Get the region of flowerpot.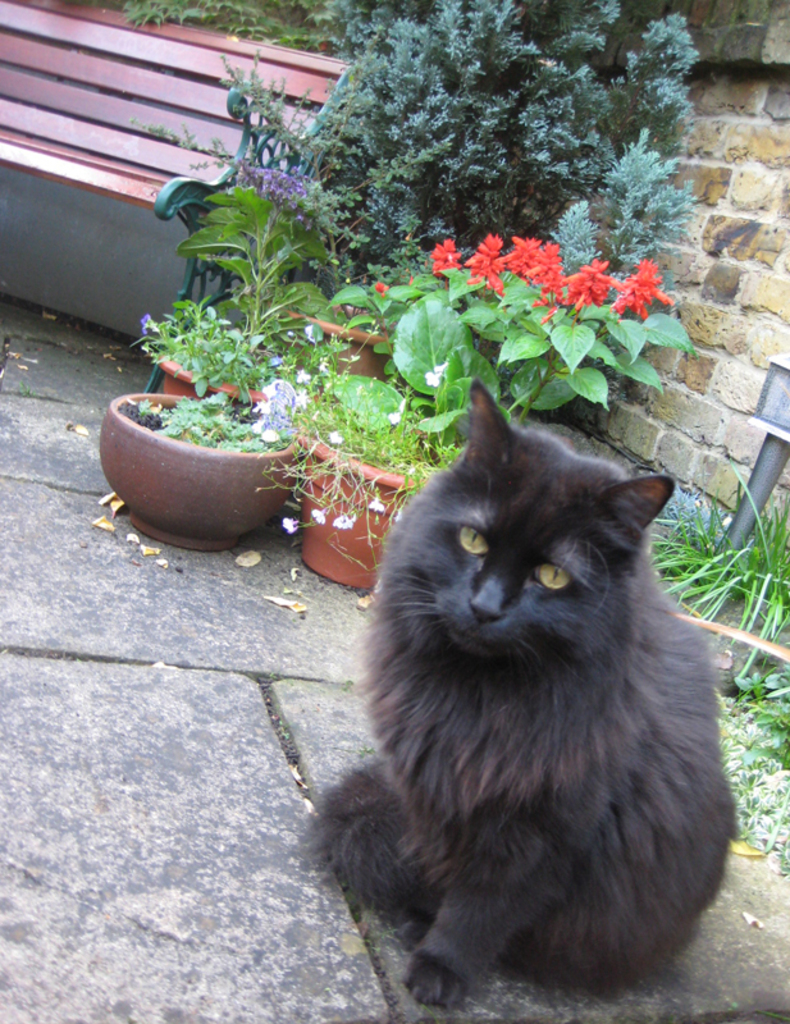
265,289,387,375.
